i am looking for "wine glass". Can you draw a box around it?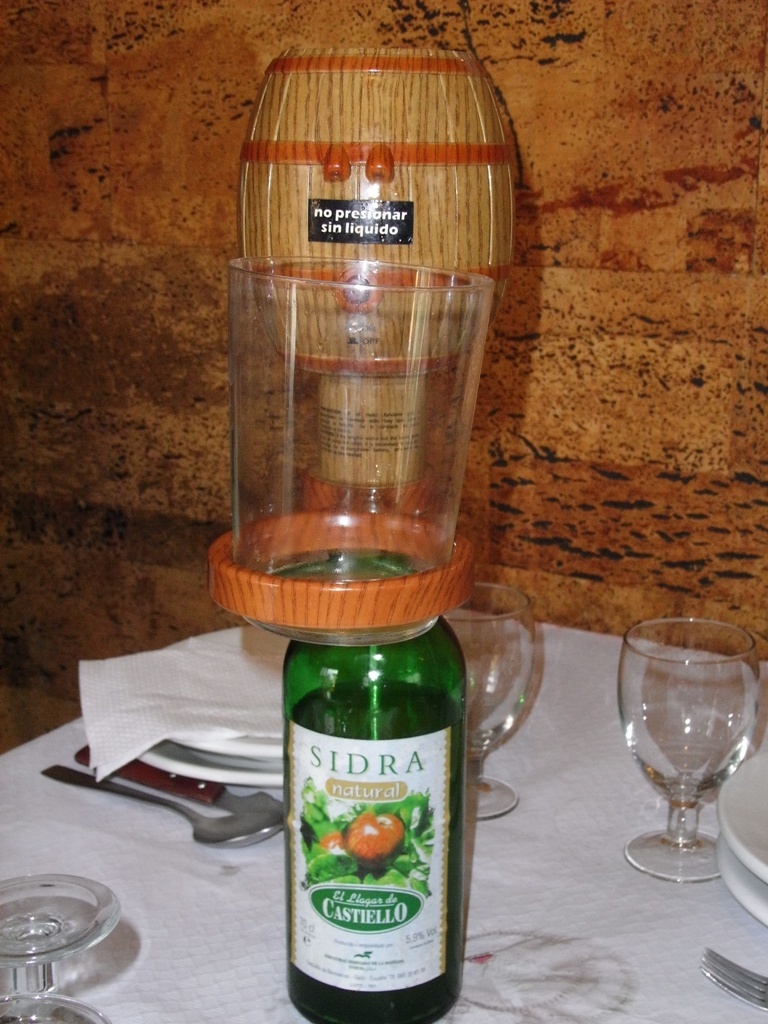
Sure, the bounding box is 447:583:535:821.
